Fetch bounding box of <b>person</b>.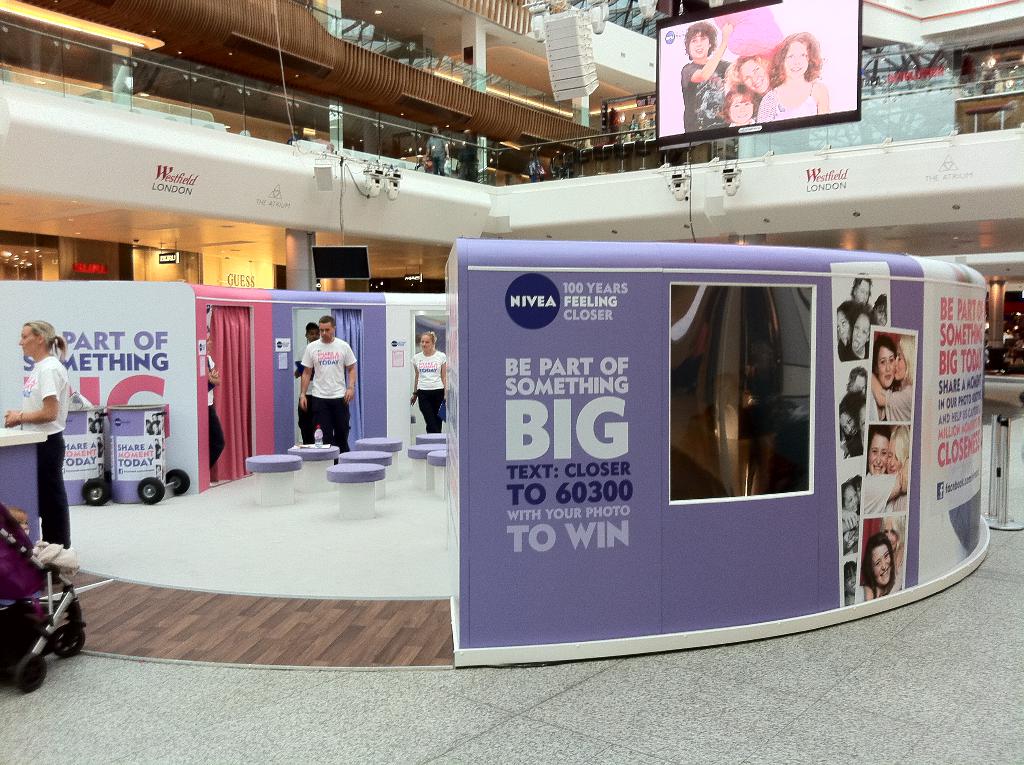
Bbox: bbox(870, 332, 917, 421).
